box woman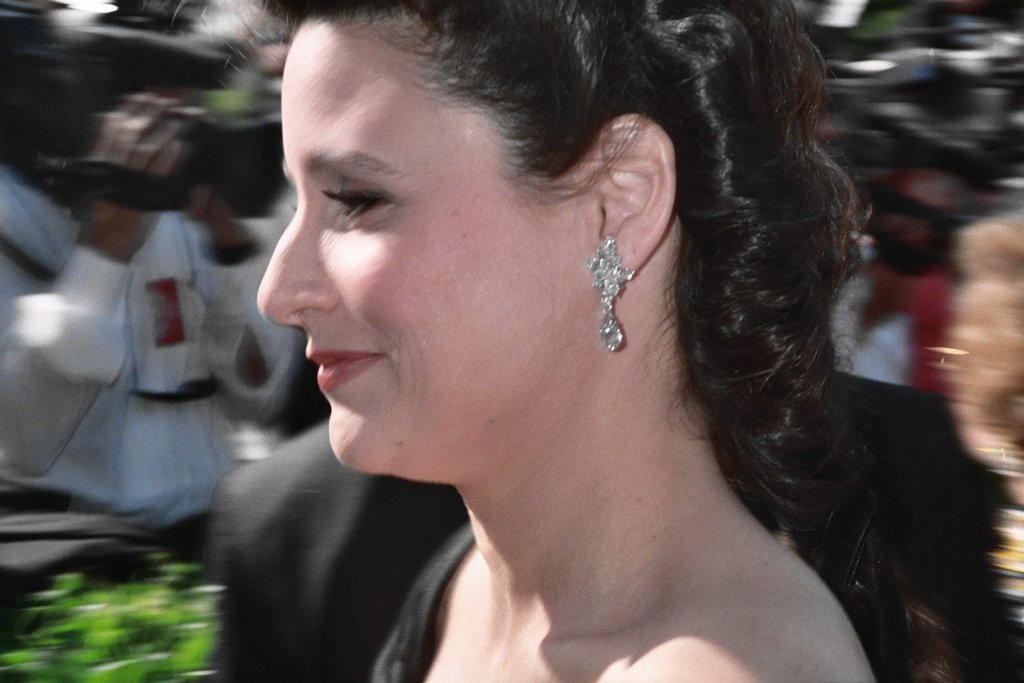
box(165, 0, 942, 665)
